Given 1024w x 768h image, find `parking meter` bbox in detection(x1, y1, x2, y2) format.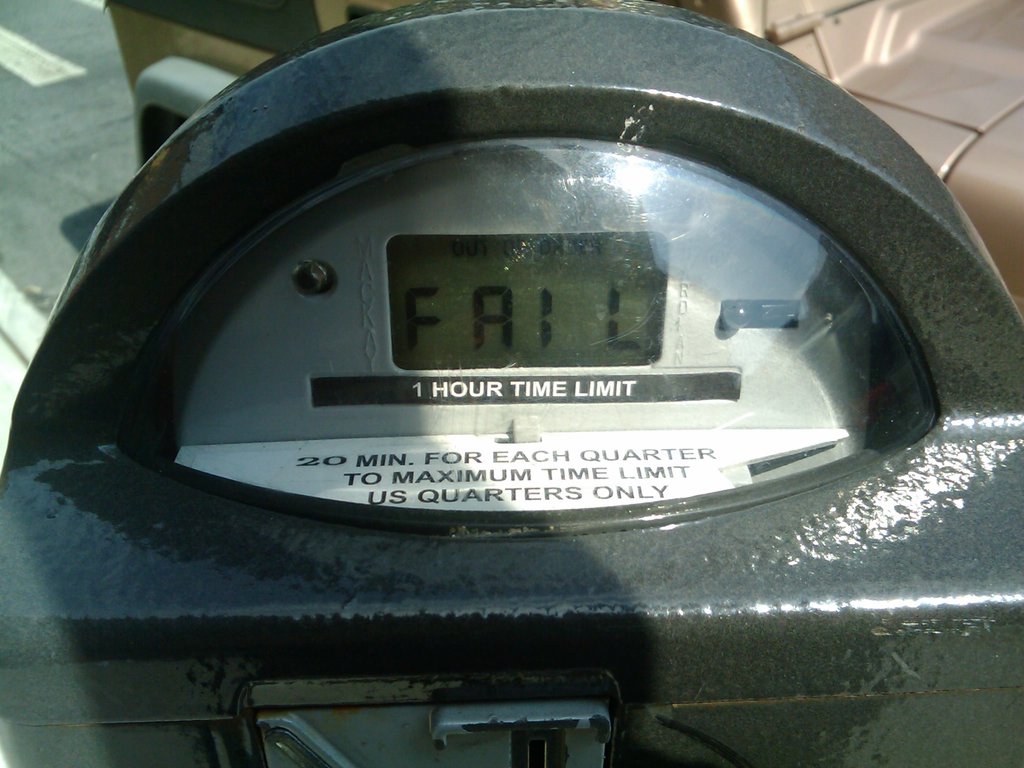
detection(0, 0, 1023, 767).
